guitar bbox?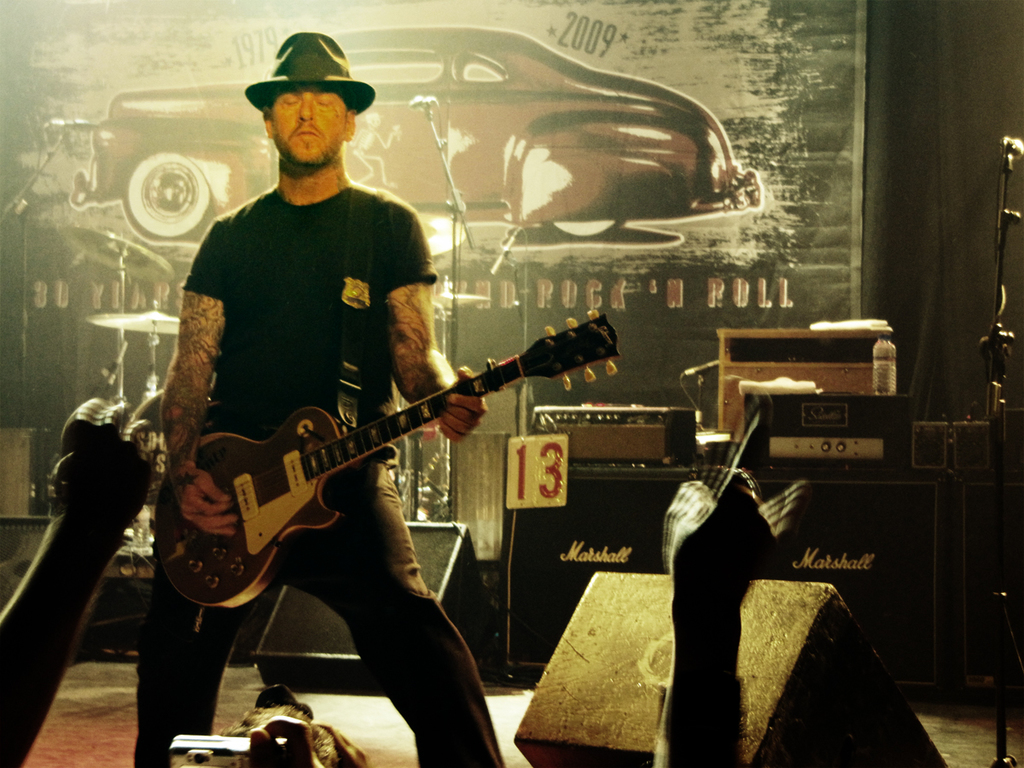
(left=147, top=306, right=624, bottom=610)
